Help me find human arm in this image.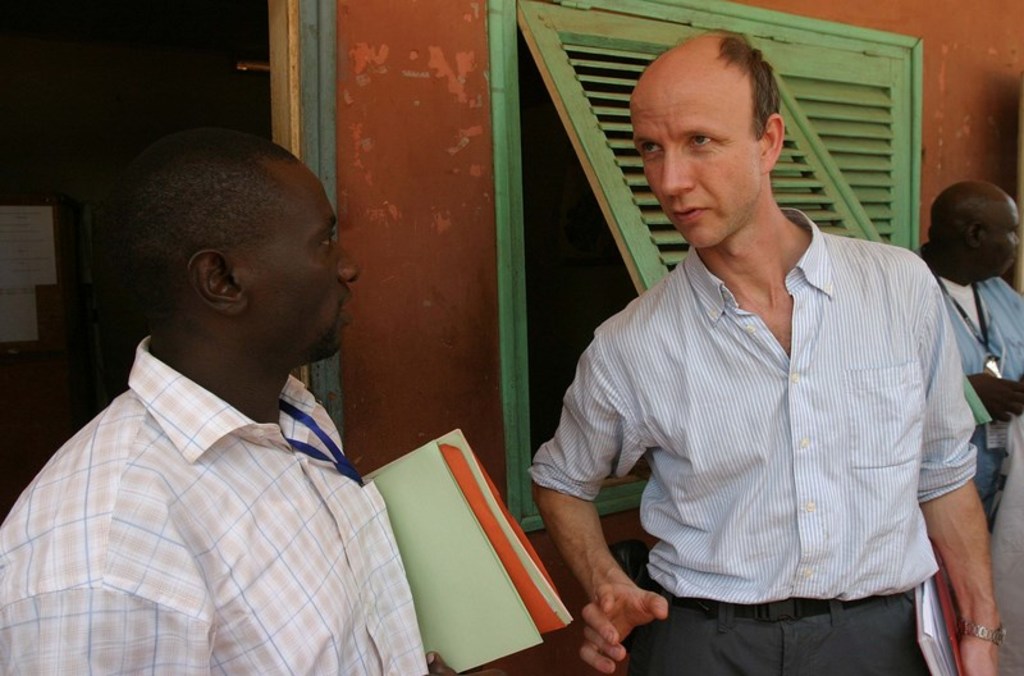
Found it: BBox(960, 367, 1023, 426).
